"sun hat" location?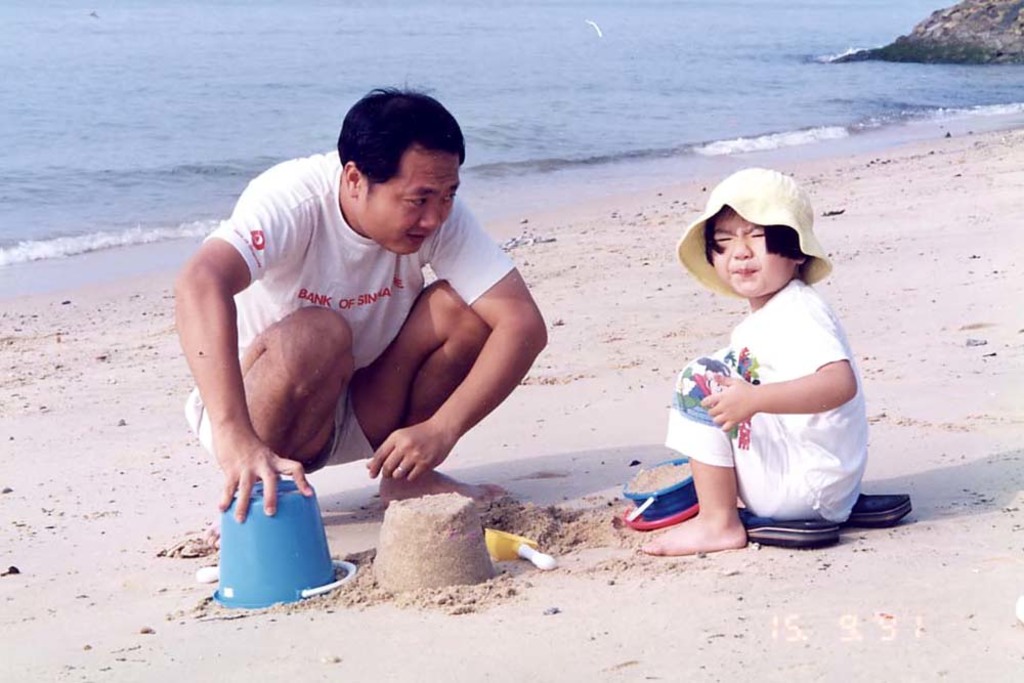
x1=674, y1=165, x2=834, y2=306
